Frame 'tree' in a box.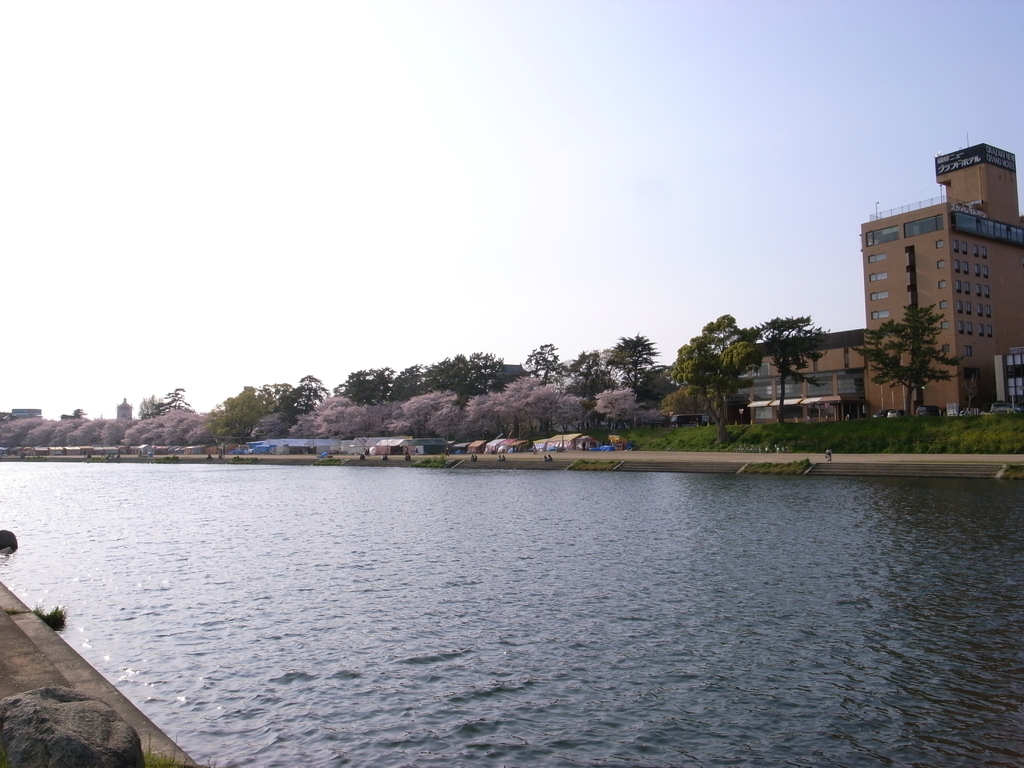
crop(337, 360, 390, 416).
